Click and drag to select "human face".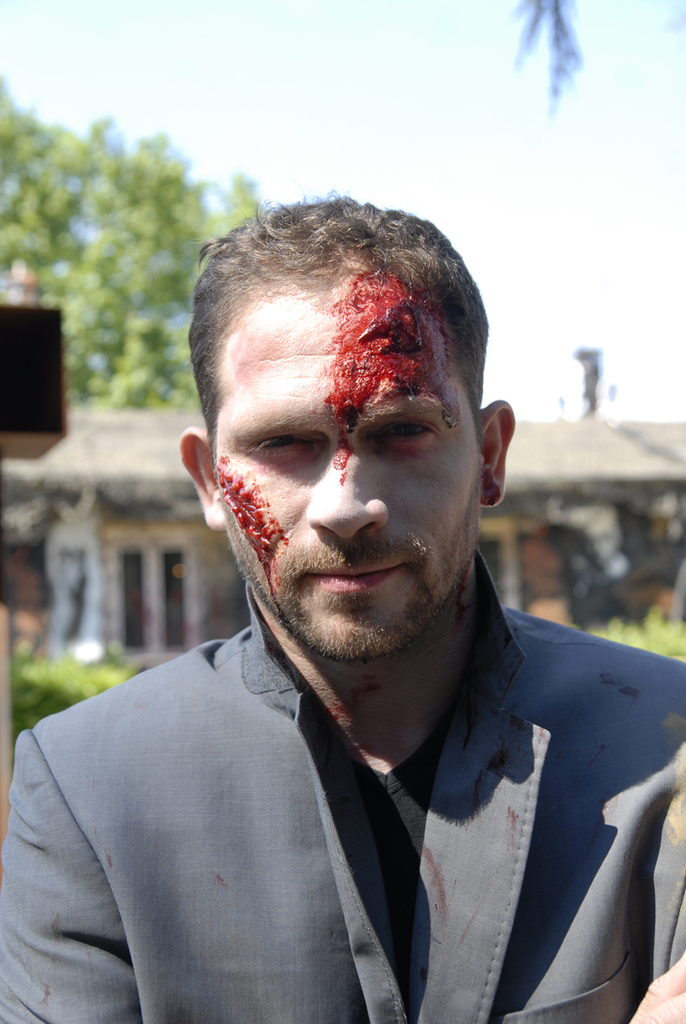
Selection: [x1=208, y1=278, x2=484, y2=651].
